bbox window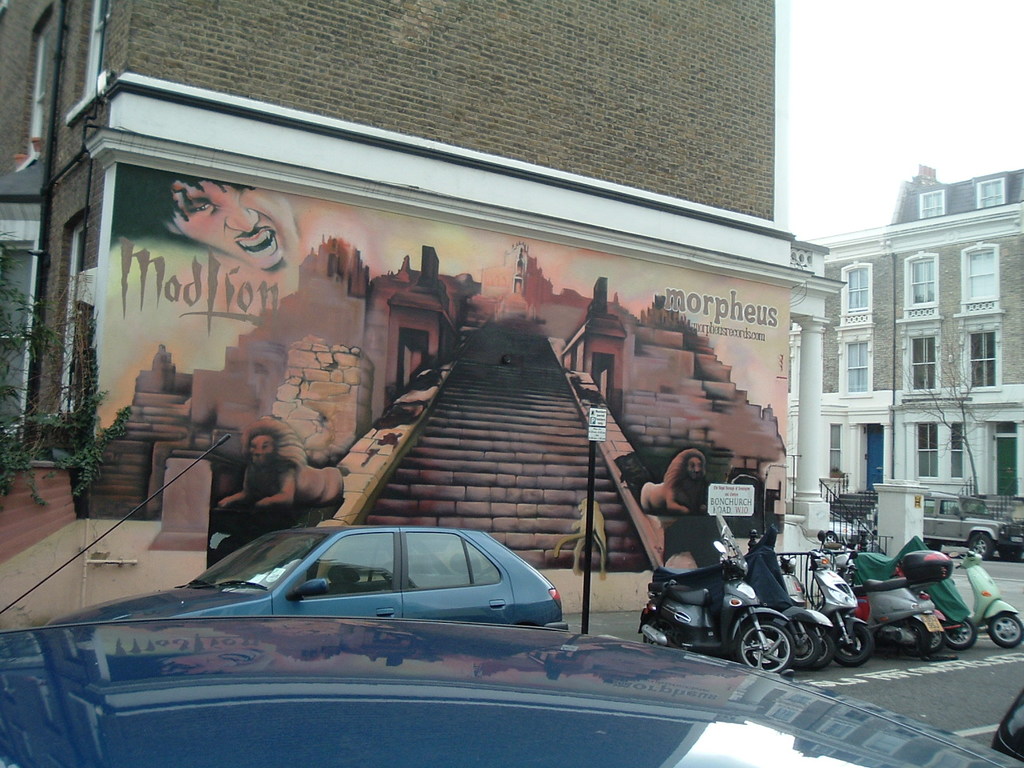
[left=838, top=262, right=872, bottom=324]
